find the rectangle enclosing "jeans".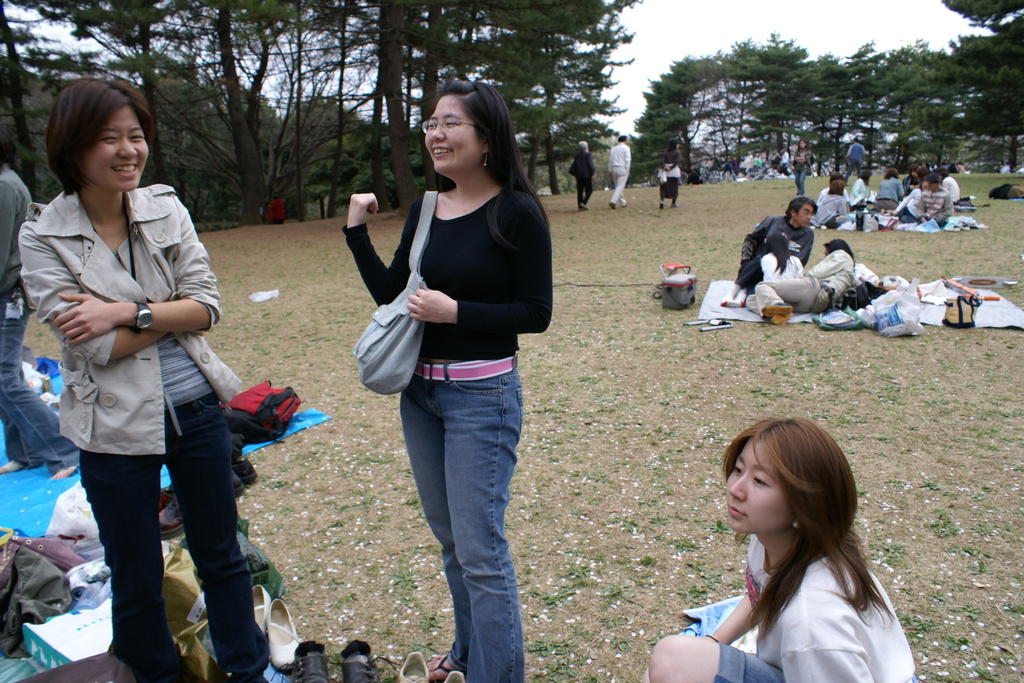
locate(795, 167, 806, 198).
